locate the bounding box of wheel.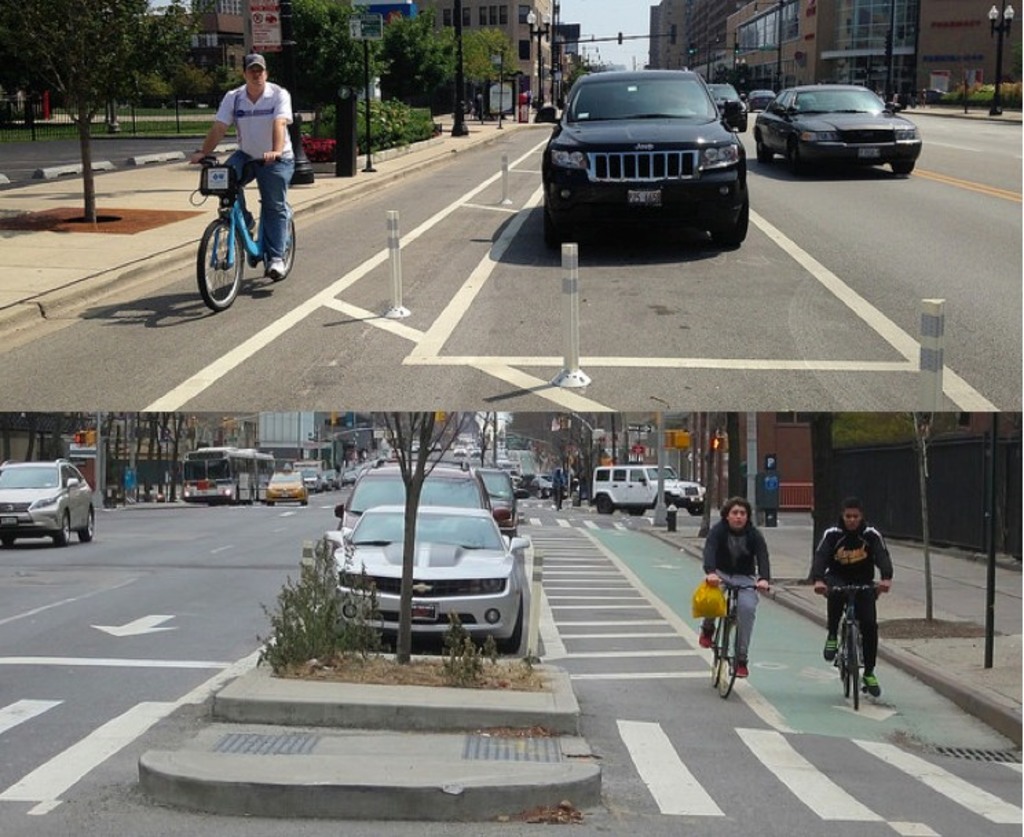
Bounding box: 757,134,774,168.
